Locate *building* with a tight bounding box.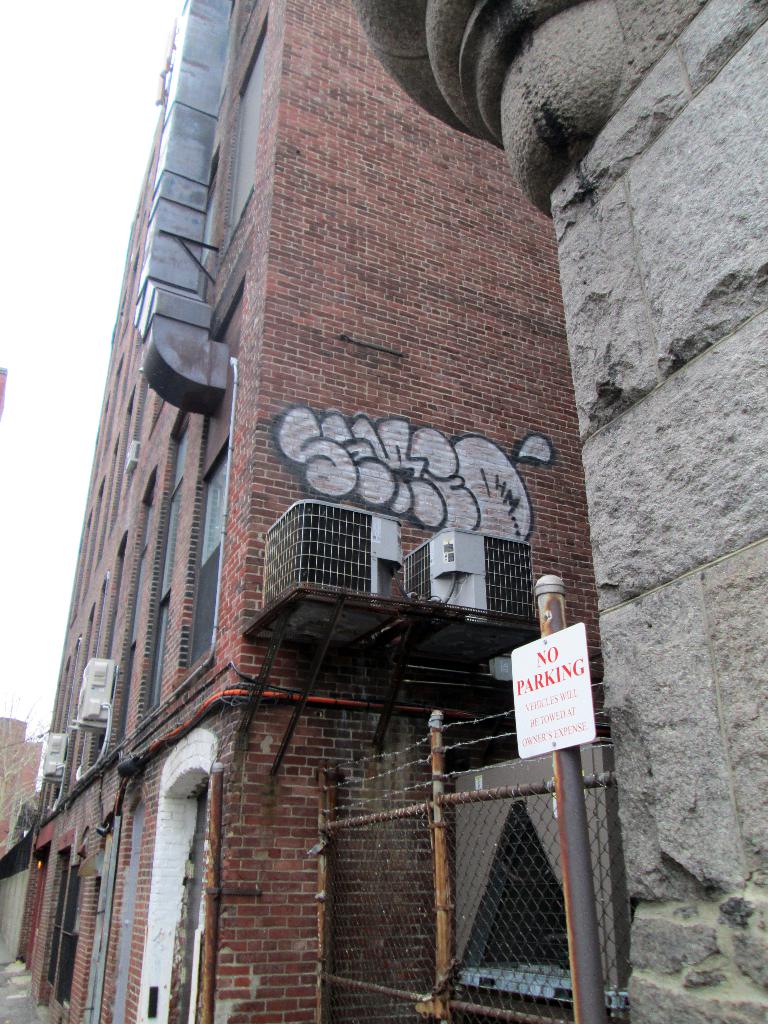
{"x1": 0, "y1": 0, "x2": 767, "y2": 1023}.
